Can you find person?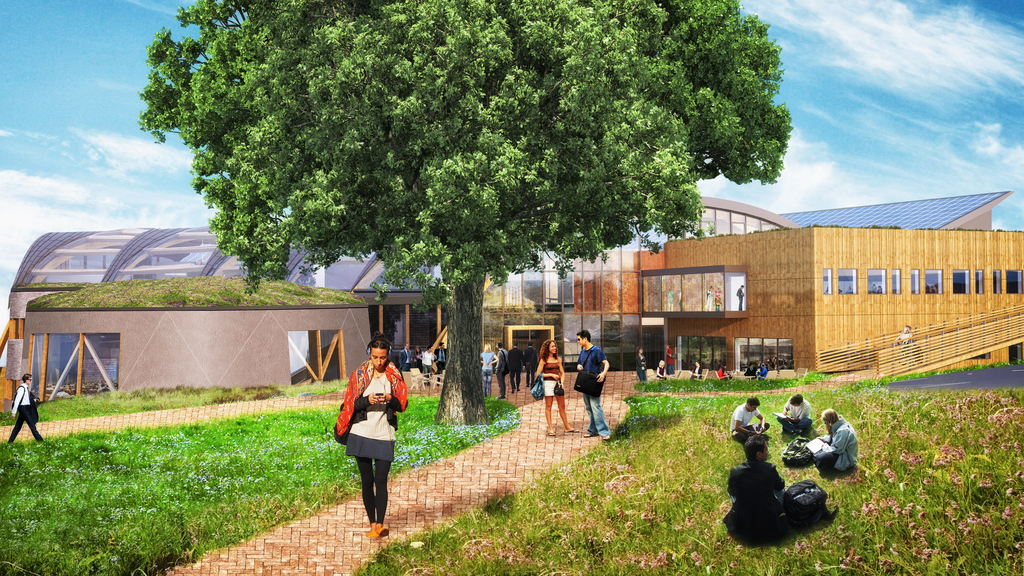
Yes, bounding box: box=[776, 390, 816, 440].
